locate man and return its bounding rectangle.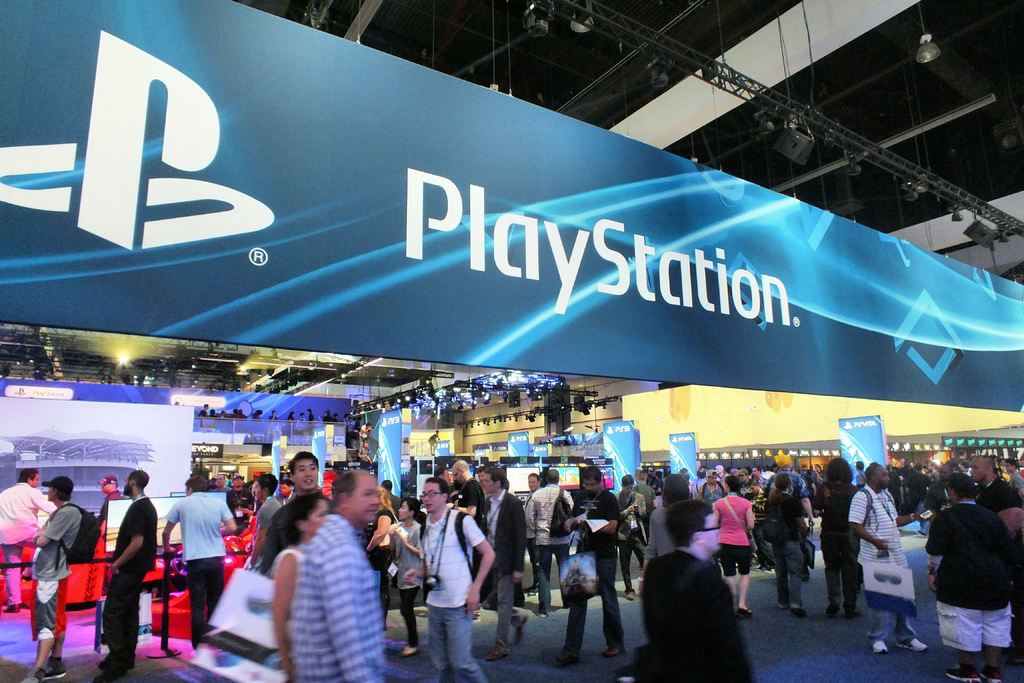
528/468/575/620.
